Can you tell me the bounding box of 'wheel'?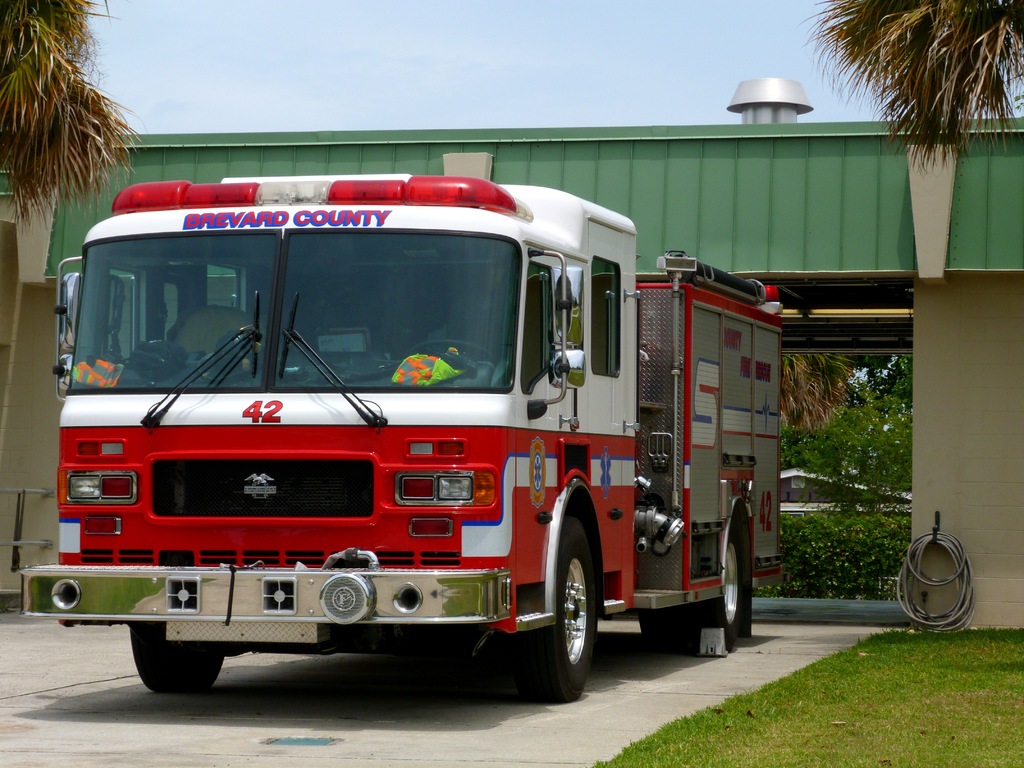
129,620,225,693.
